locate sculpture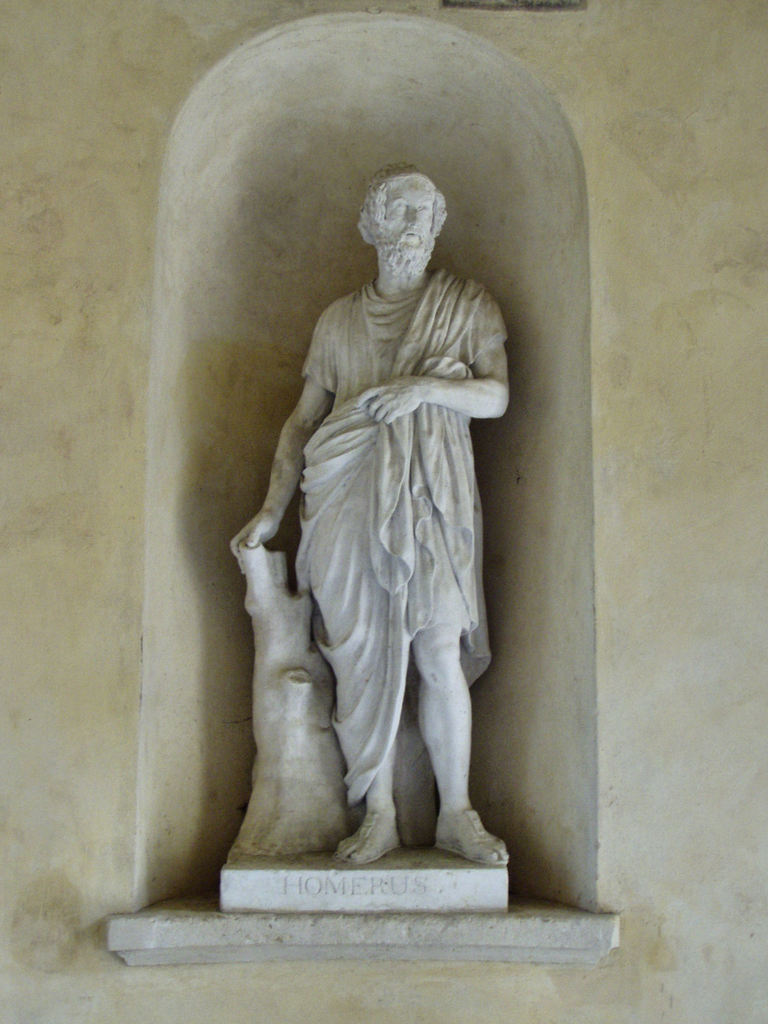
180/100/550/927
